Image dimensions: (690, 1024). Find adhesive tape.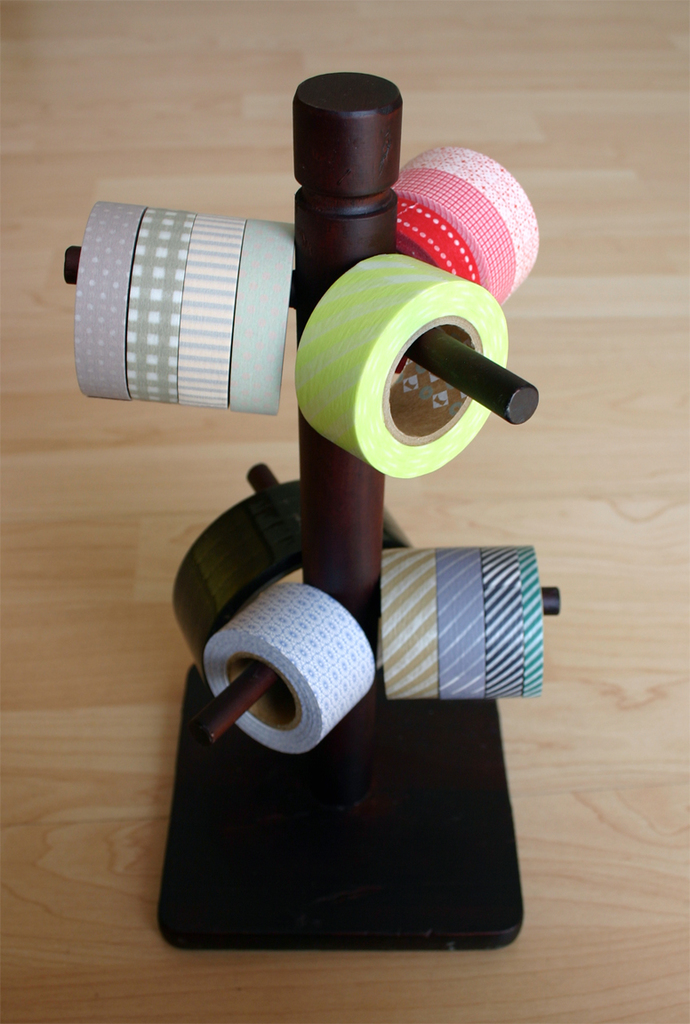
BBox(383, 167, 518, 301).
